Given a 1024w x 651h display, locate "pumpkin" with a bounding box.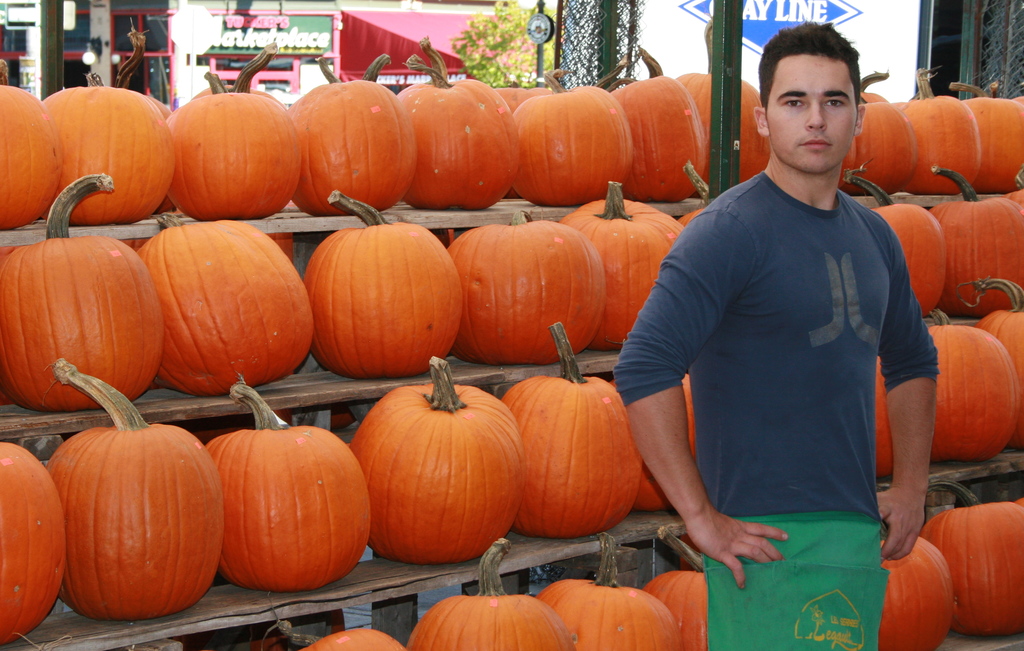
Located: rect(173, 35, 300, 224).
